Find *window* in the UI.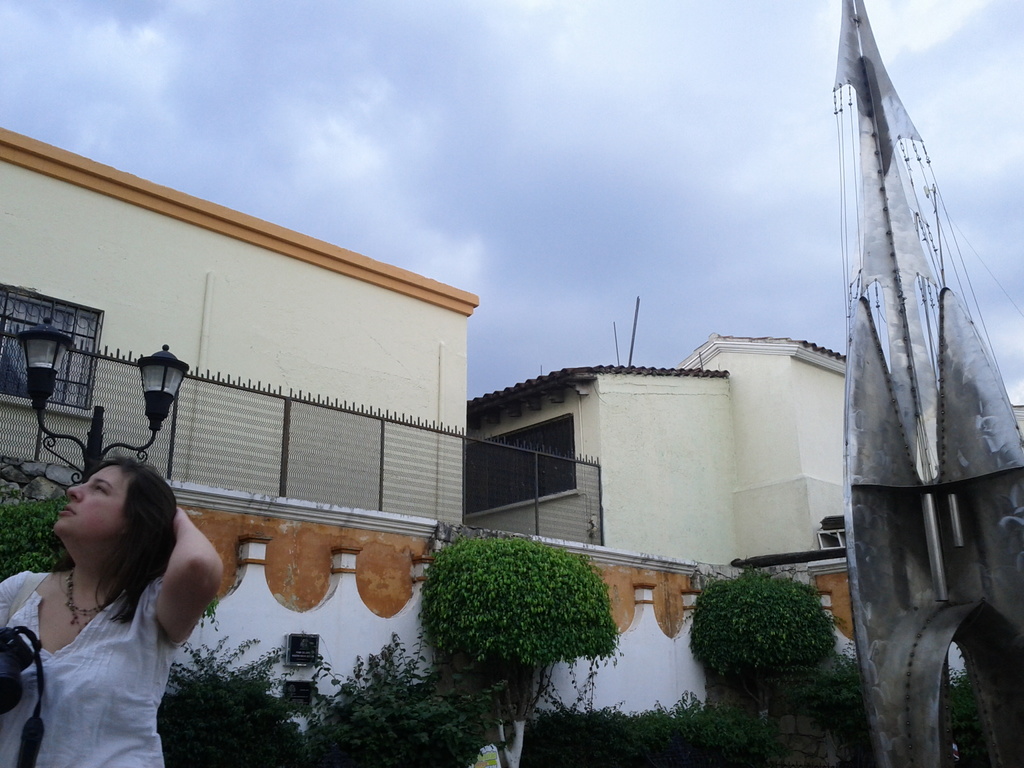
UI element at {"left": 0, "top": 285, "right": 94, "bottom": 408}.
